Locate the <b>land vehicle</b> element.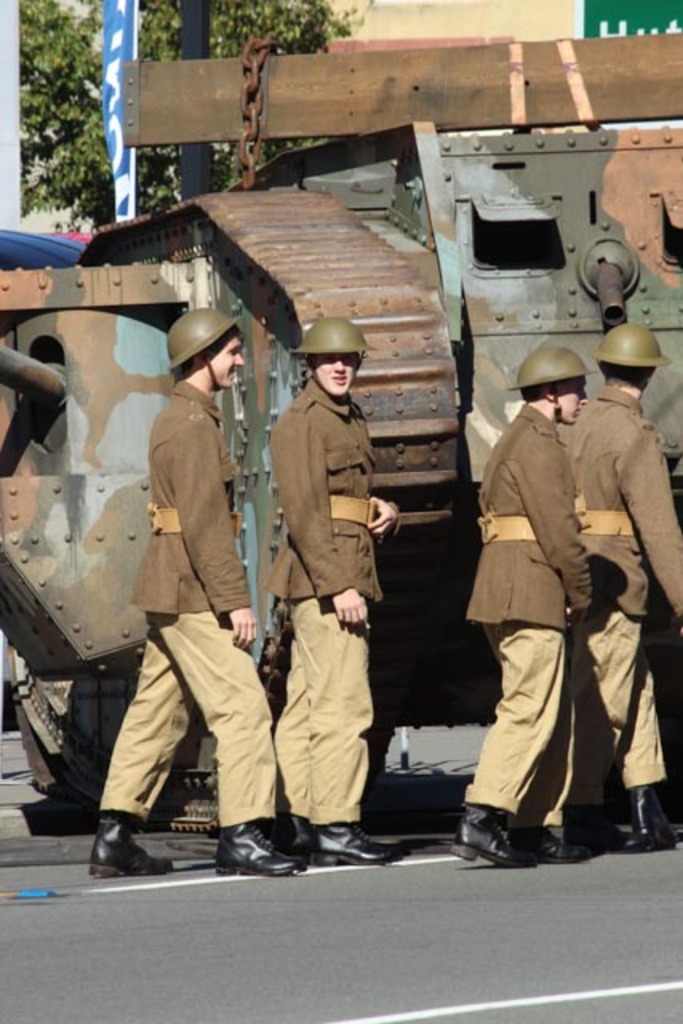
Element bbox: 0, 122, 680, 832.
